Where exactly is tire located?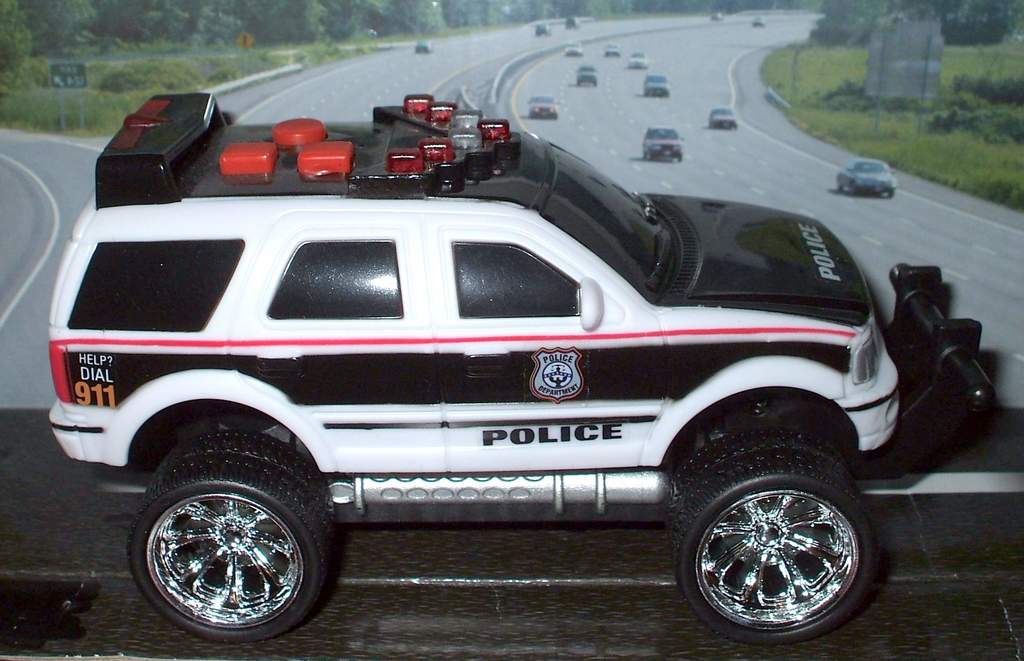
Its bounding box is box(662, 429, 833, 521).
